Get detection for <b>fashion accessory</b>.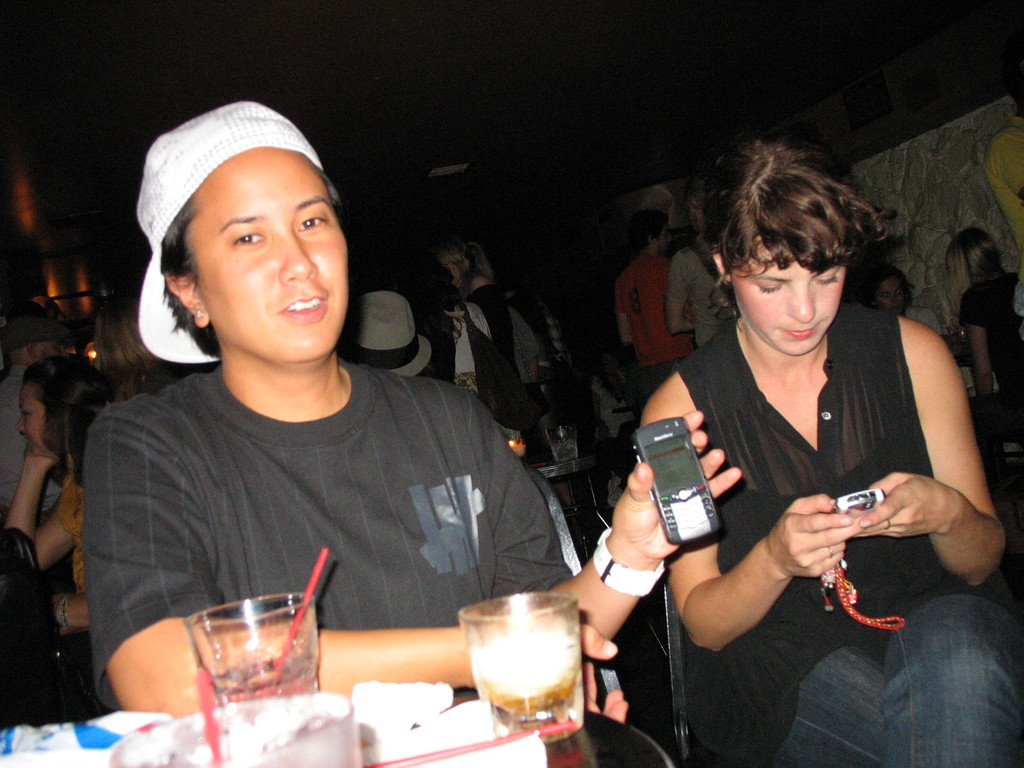
Detection: crop(595, 529, 669, 609).
